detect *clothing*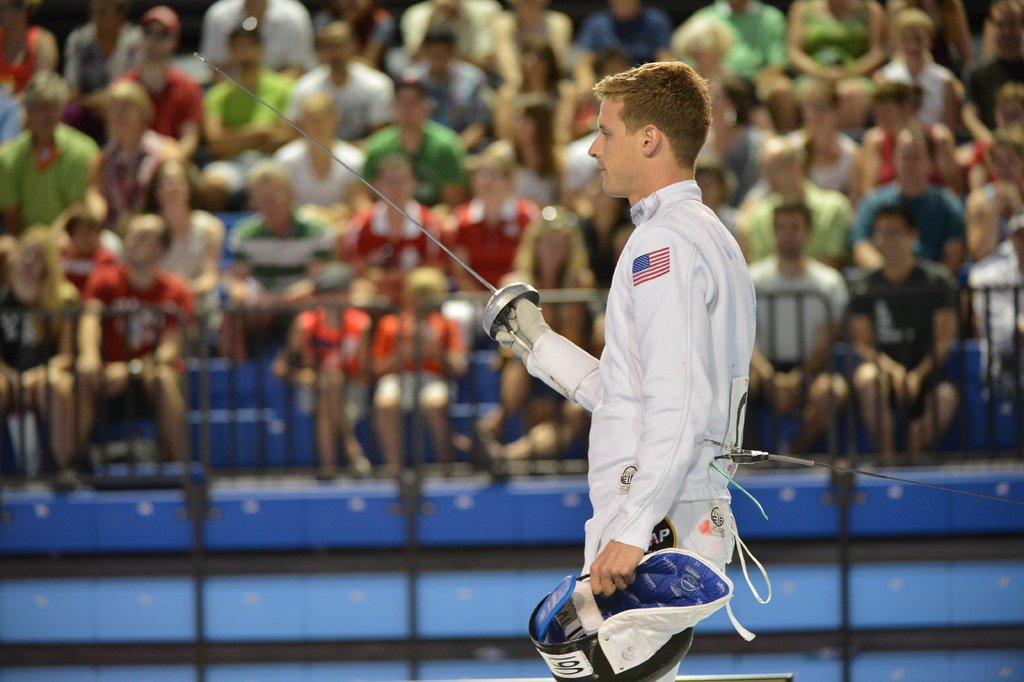
select_region(739, 187, 868, 276)
